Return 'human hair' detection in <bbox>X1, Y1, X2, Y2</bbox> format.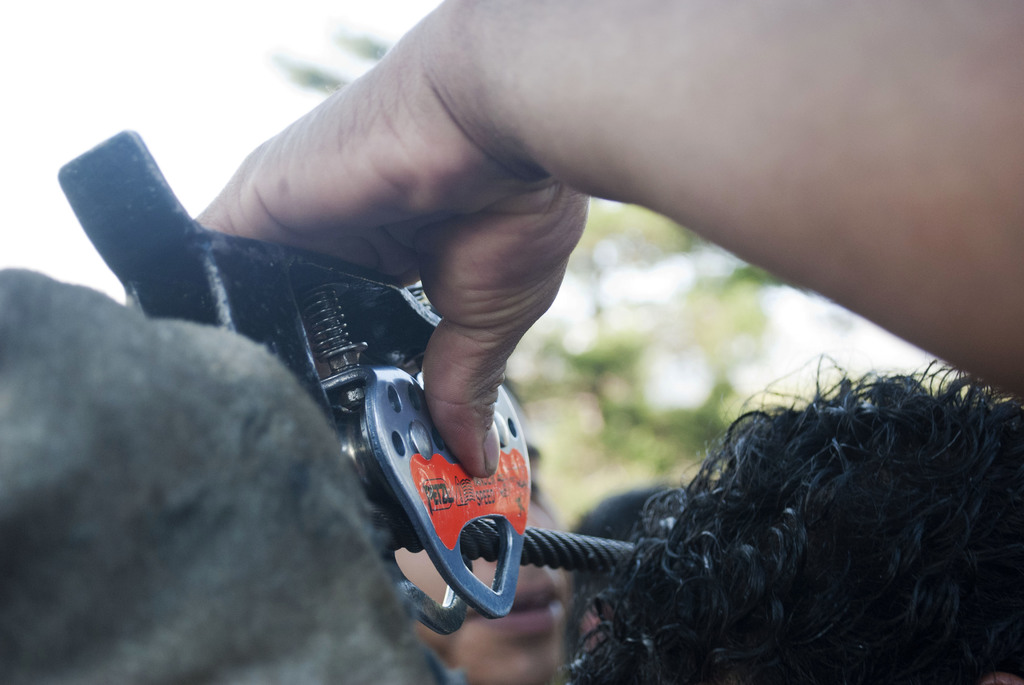
<bbox>568, 482, 671, 646</bbox>.
